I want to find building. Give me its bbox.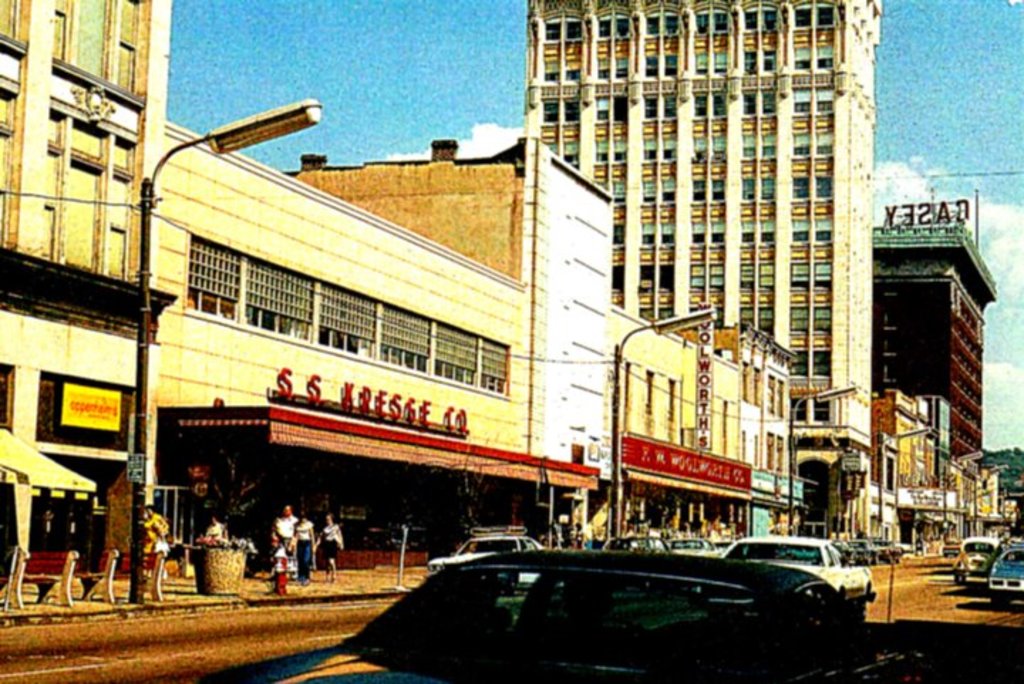
(532, 0, 876, 539).
